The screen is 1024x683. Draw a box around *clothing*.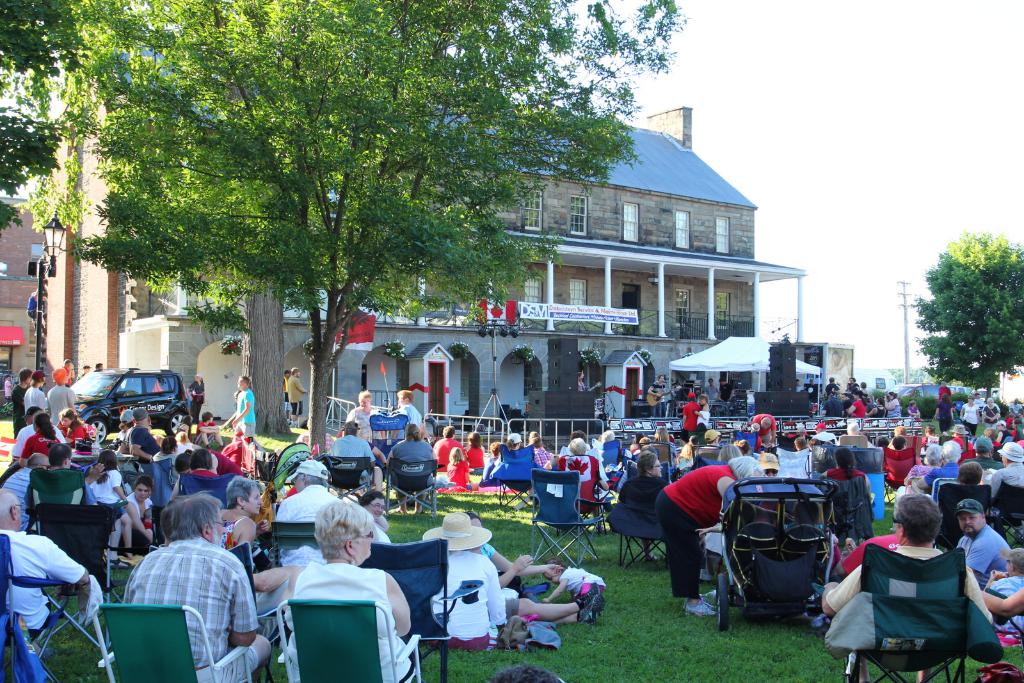
detection(830, 463, 872, 522).
